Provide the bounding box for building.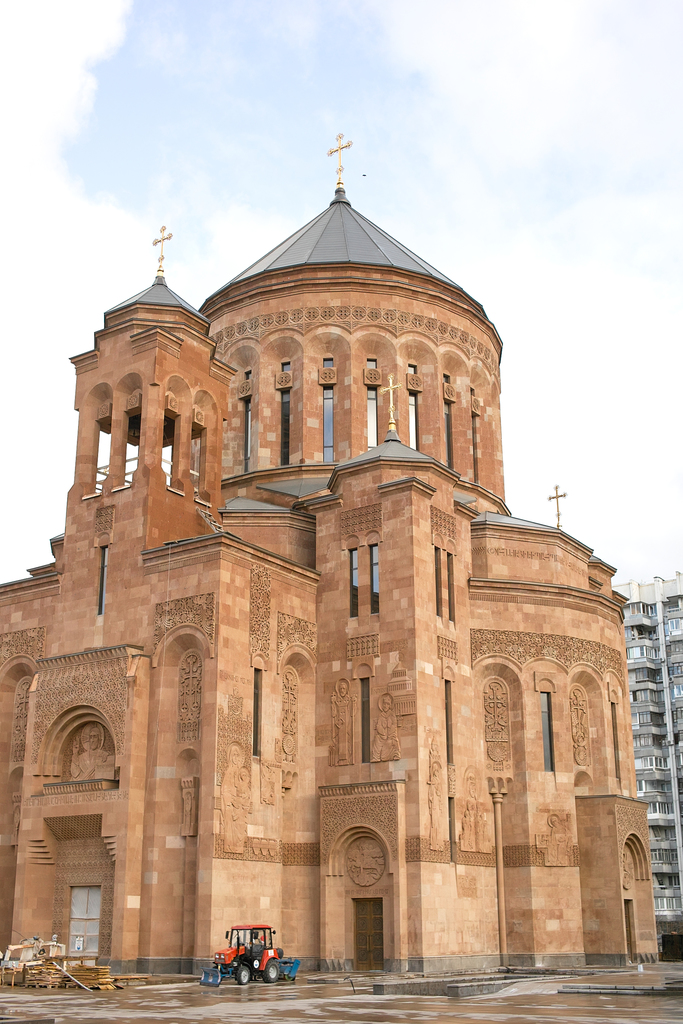
x1=609 y1=580 x2=682 y2=911.
